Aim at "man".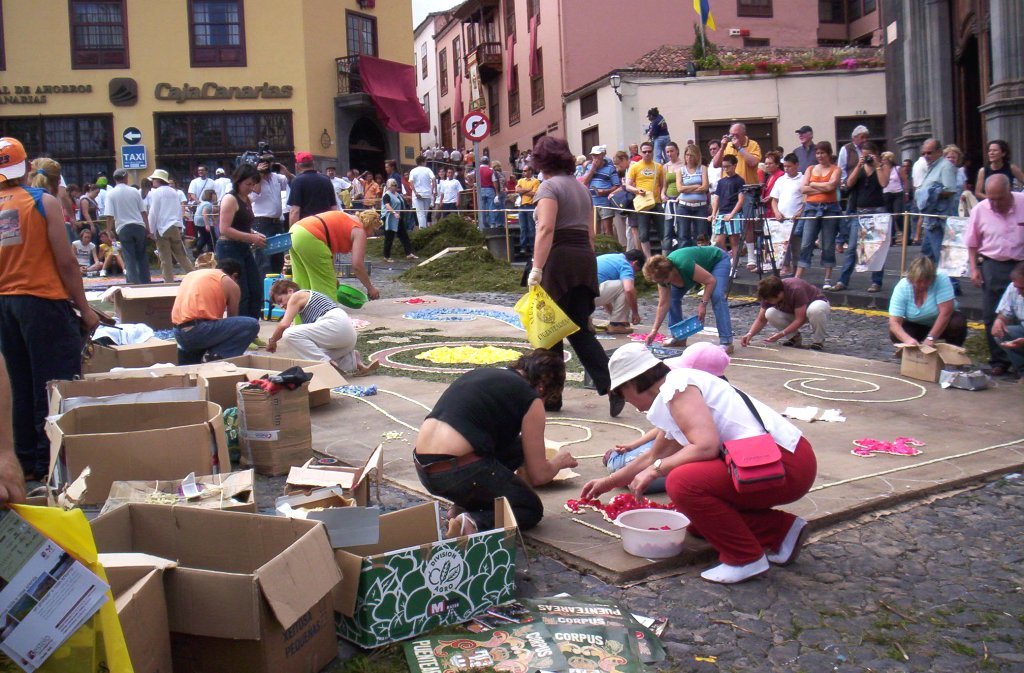
Aimed at l=0, t=132, r=95, b=433.
